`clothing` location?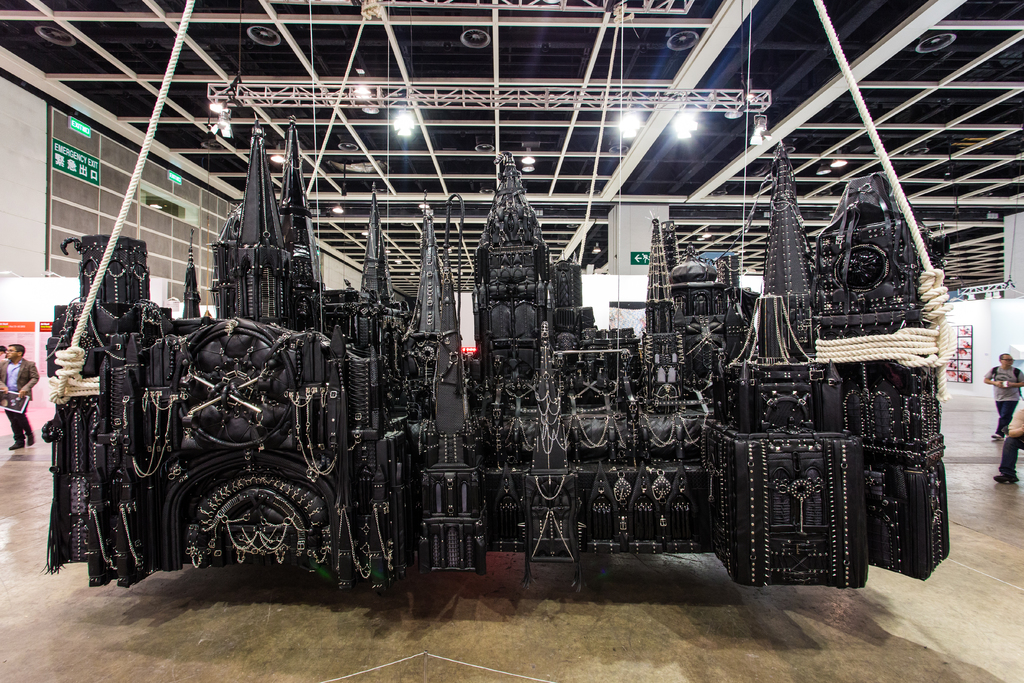
992,406,1018,440
